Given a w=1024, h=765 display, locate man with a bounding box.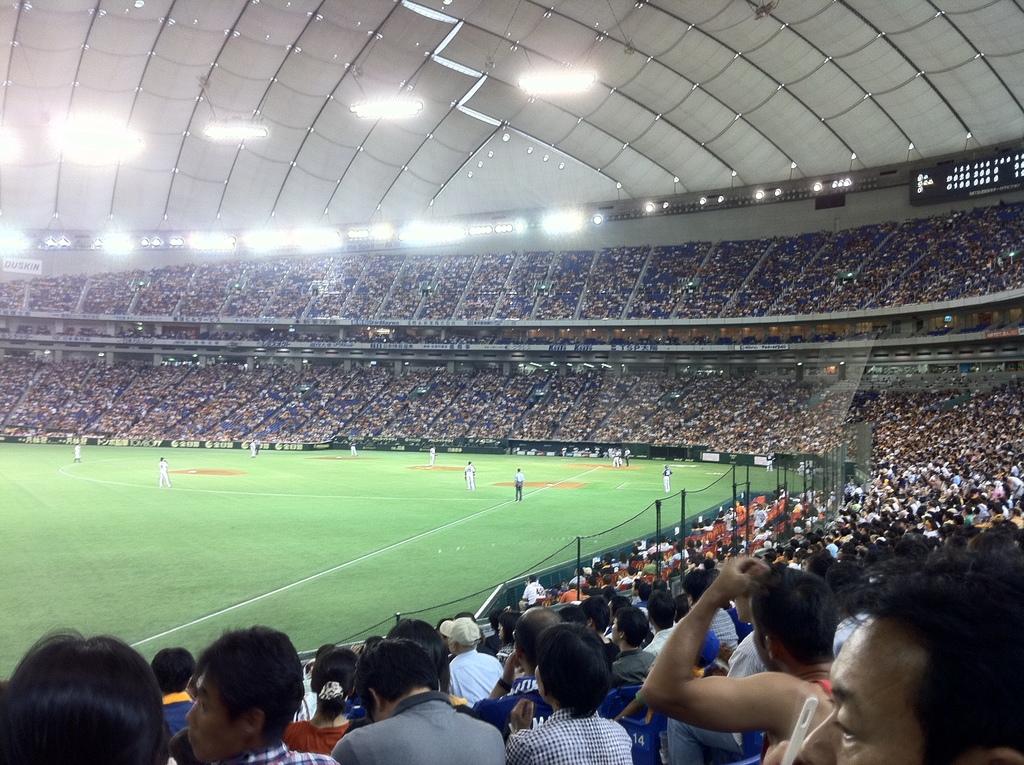
Located: x1=429, y1=445, x2=438, y2=465.
